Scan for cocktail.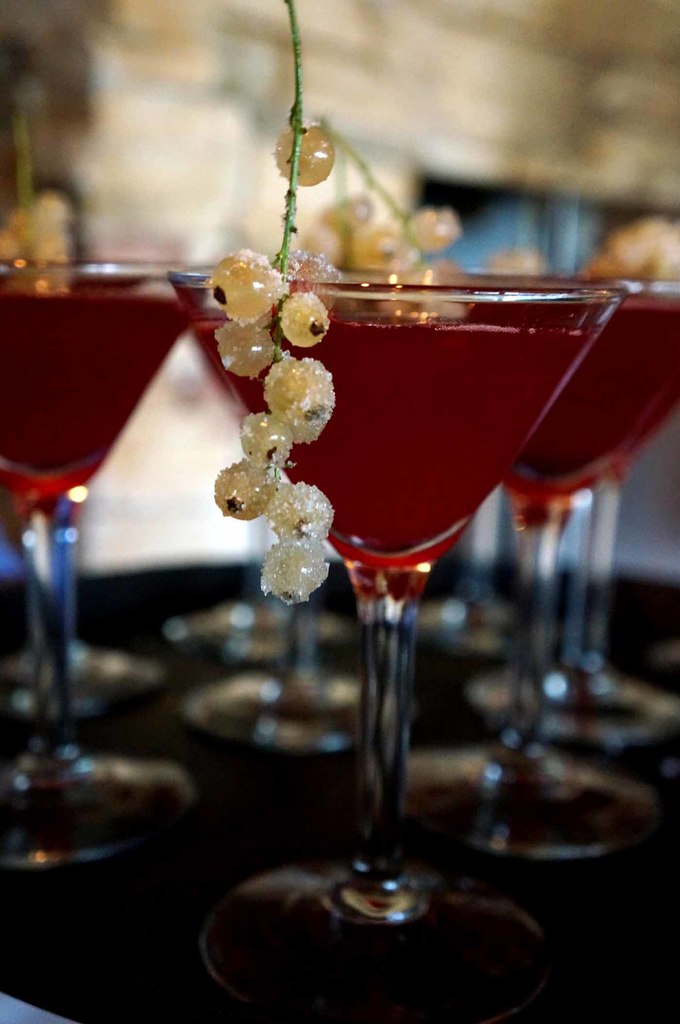
Scan result: (160, 260, 410, 753).
